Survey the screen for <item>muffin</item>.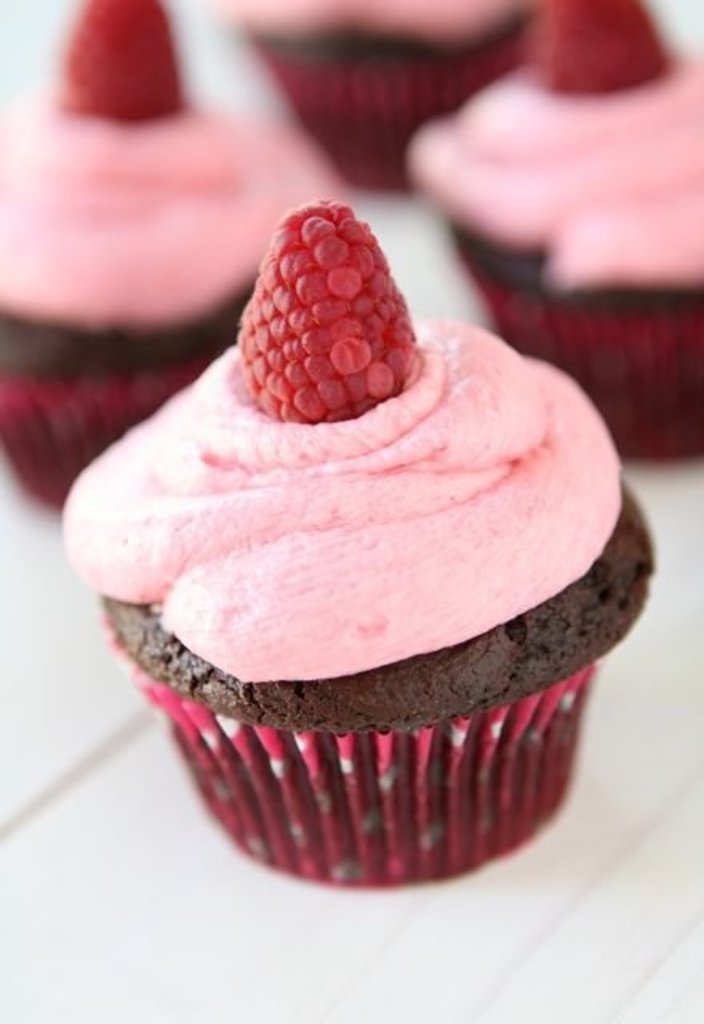
Survey found: (x1=0, y1=0, x2=346, y2=515).
